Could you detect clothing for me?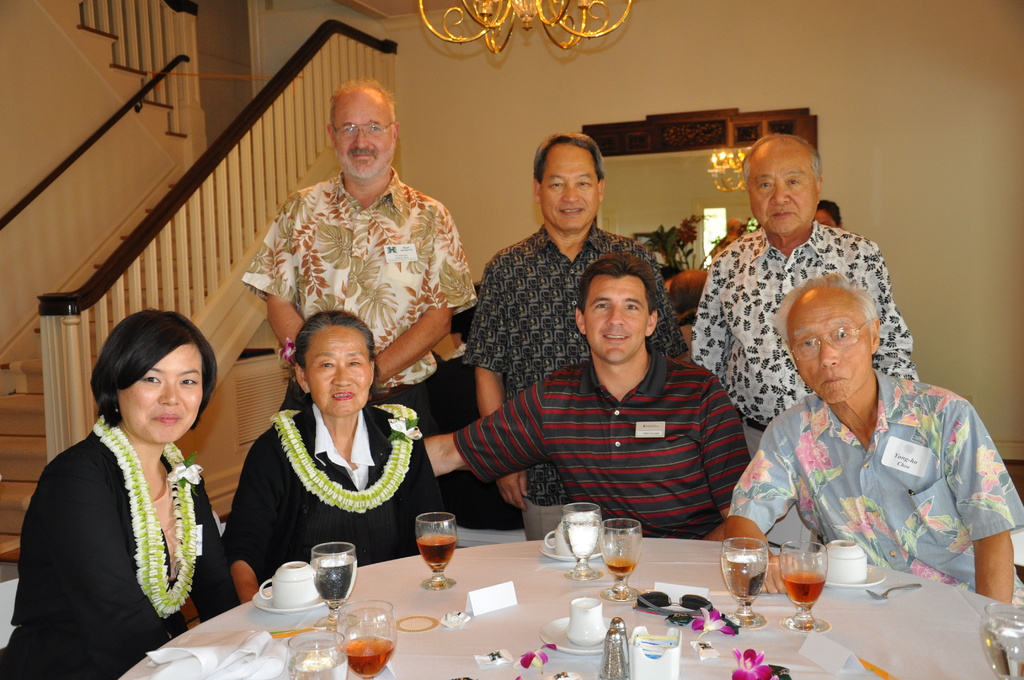
Detection result: 241 175 477 437.
